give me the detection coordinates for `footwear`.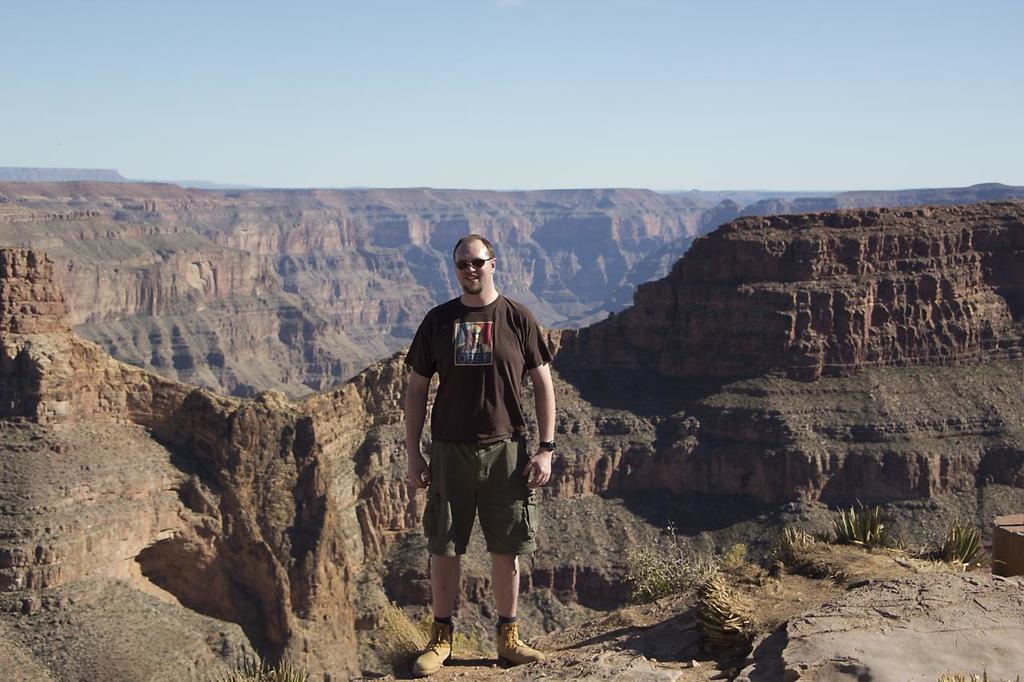
region(494, 612, 546, 665).
